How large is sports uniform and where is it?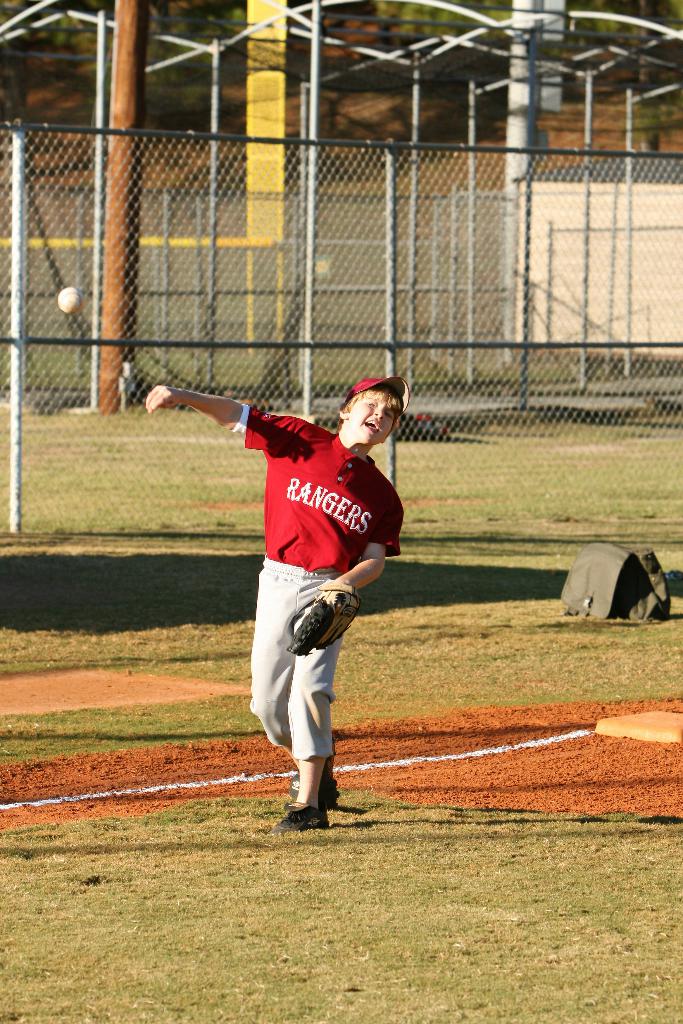
Bounding box: Rect(235, 368, 393, 824).
